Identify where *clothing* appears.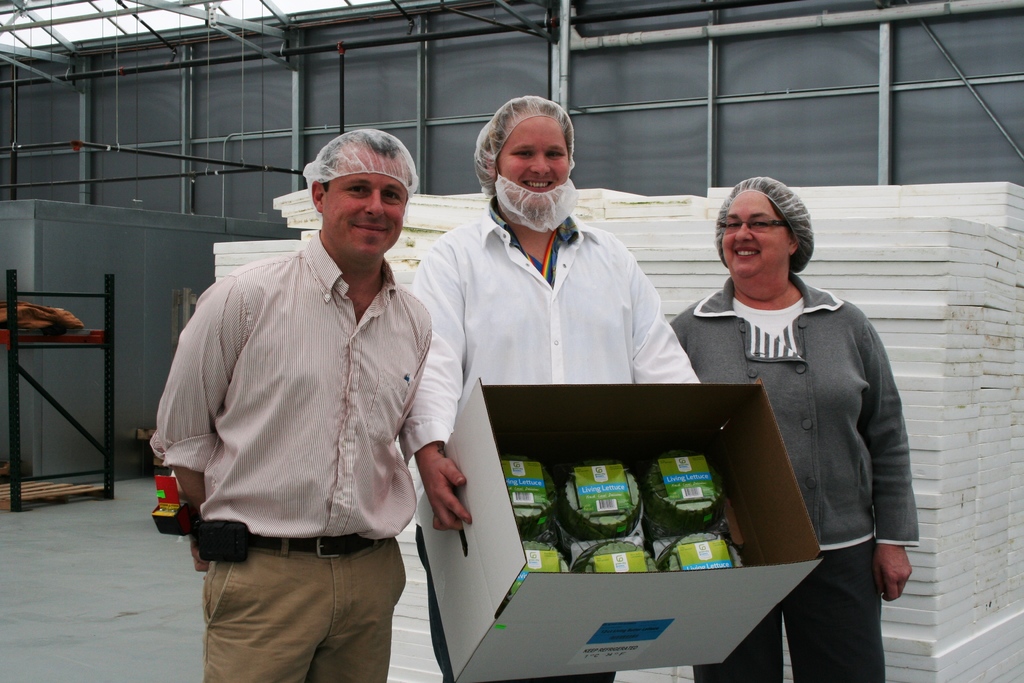
Appears at pyautogui.locateOnScreen(662, 278, 922, 682).
